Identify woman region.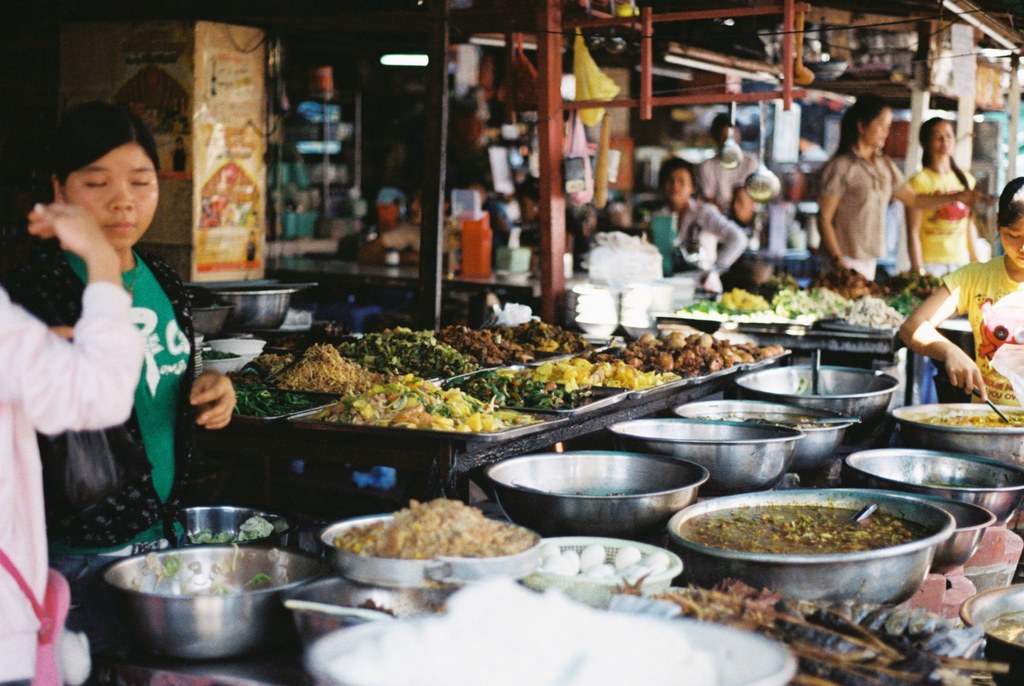
Region: detection(905, 117, 976, 283).
